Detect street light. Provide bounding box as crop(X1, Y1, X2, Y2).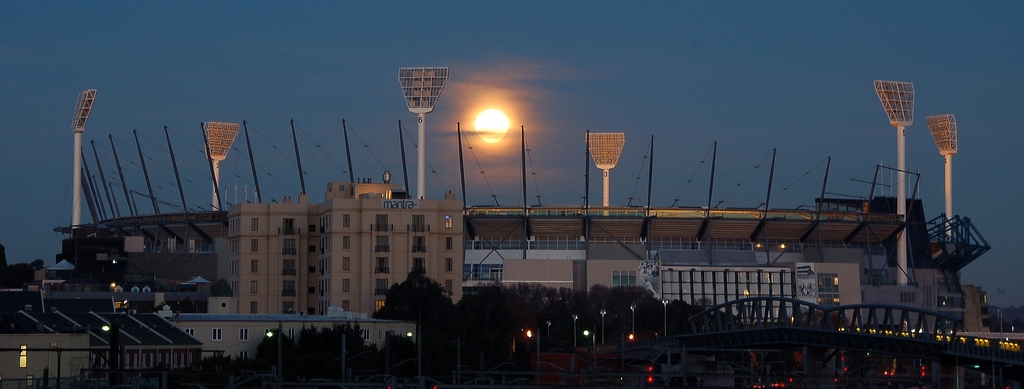
crop(662, 298, 667, 335).
